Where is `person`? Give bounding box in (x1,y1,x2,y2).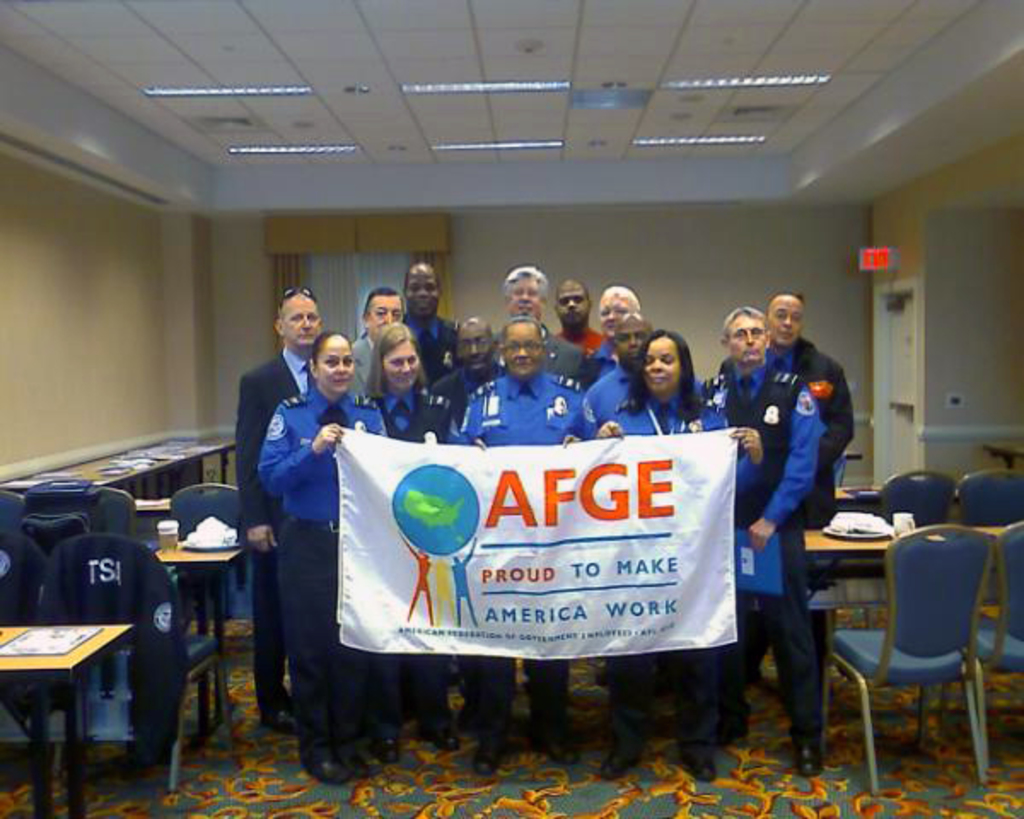
(396,524,442,624).
